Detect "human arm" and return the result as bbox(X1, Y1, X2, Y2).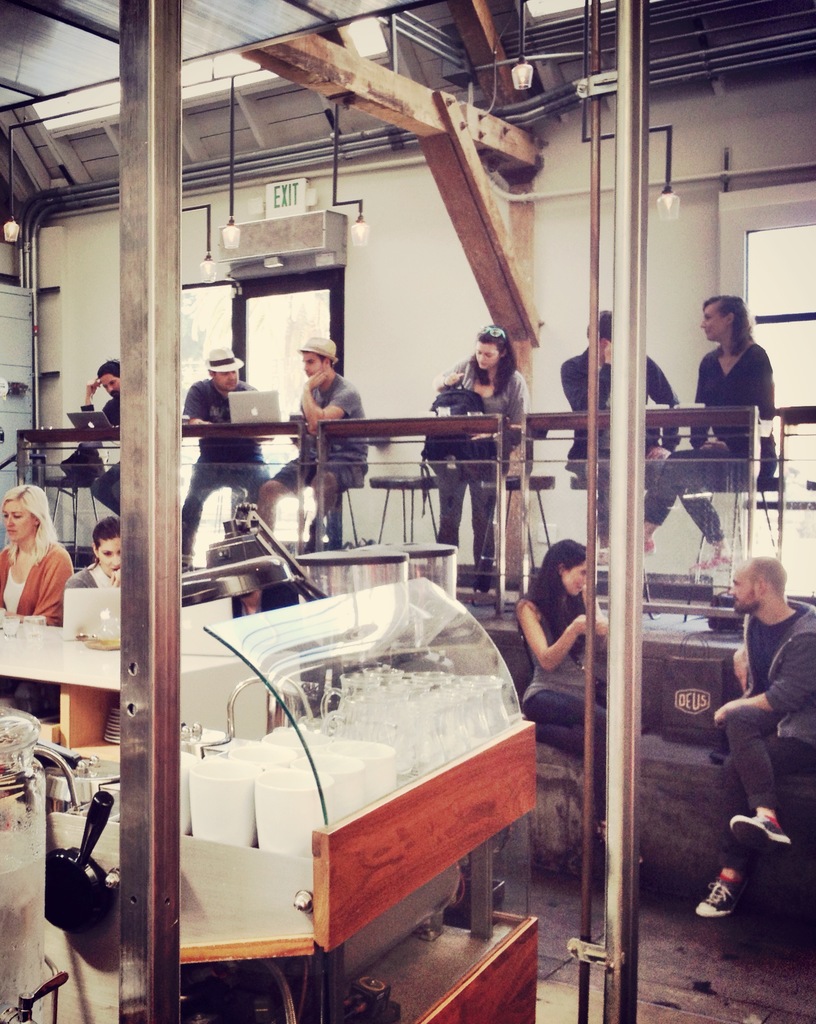
bbox(515, 604, 605, 699).
